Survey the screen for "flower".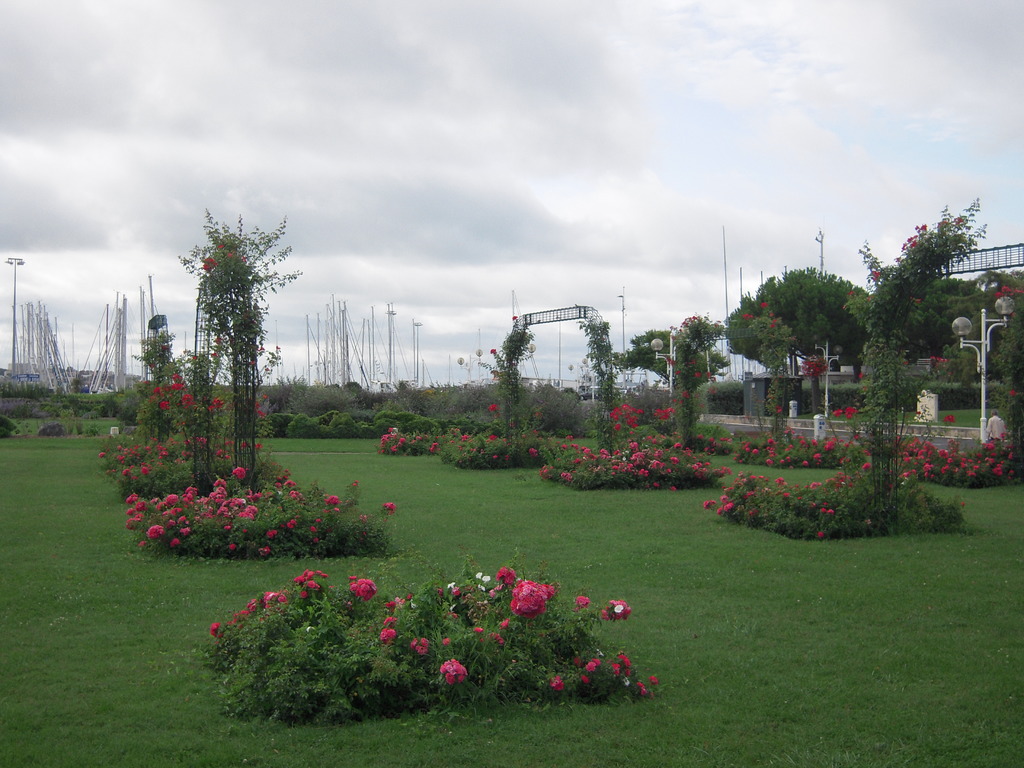
Survey found: <region>621, 450, 645, 475</region>.
